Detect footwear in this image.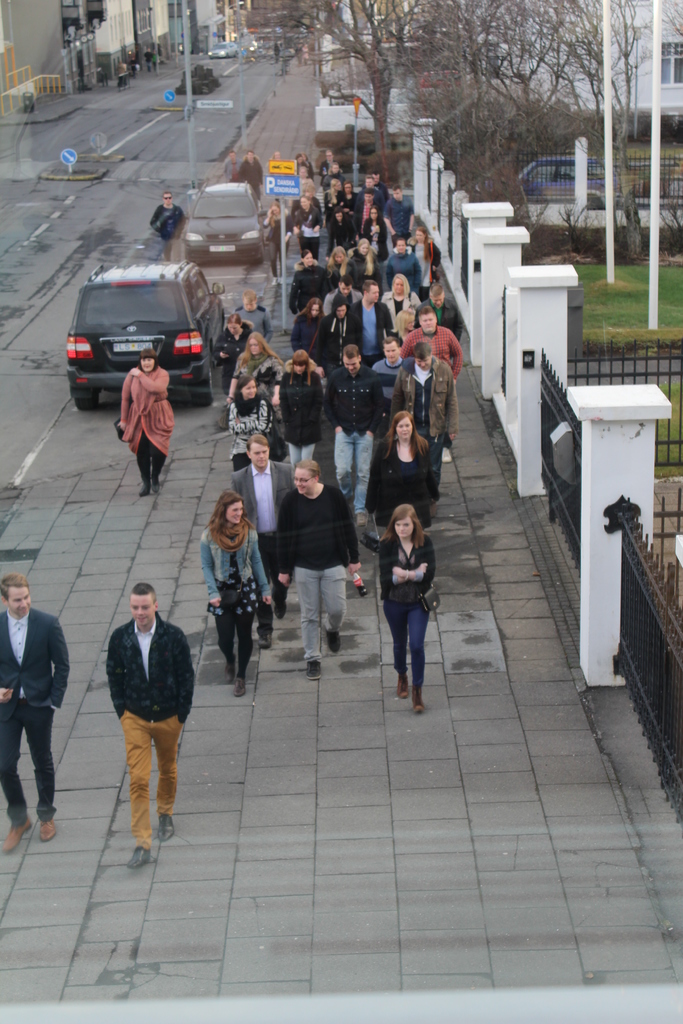
Detection: x1=229, y1=675, x2=248, y2=696.
